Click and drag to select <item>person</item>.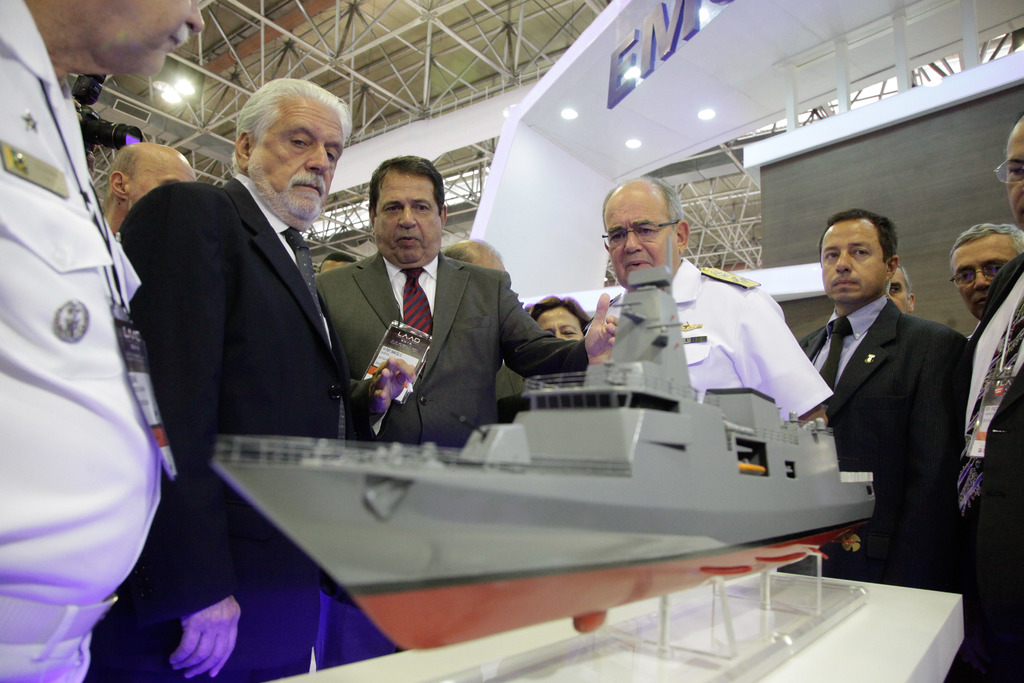
Selection: (120,84,346,682).
